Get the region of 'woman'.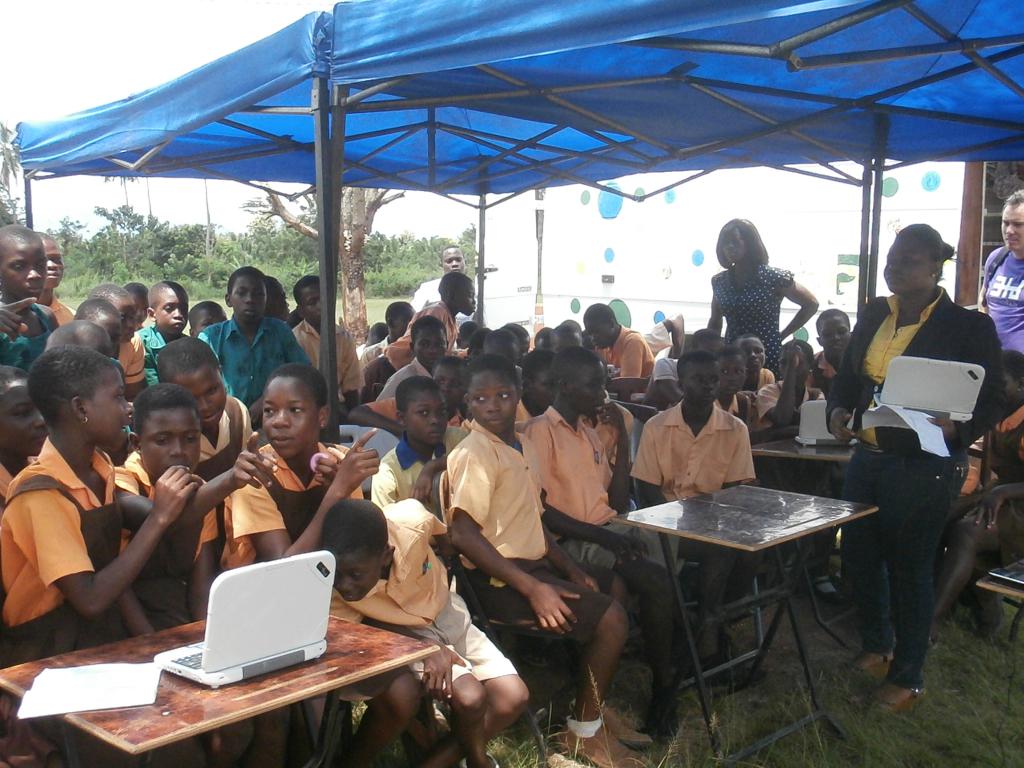
bbox=(824, 211, 1014, 710).
